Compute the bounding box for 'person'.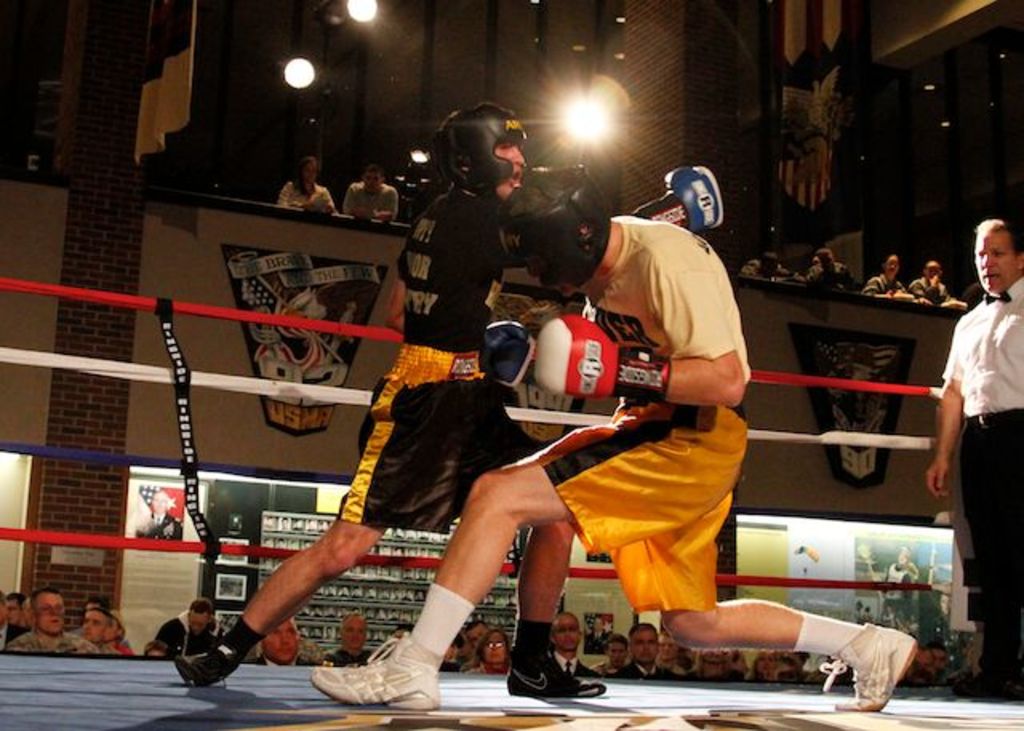
{"x1": 605, "y1": 621, "x2": 675, "y2": 678}.
